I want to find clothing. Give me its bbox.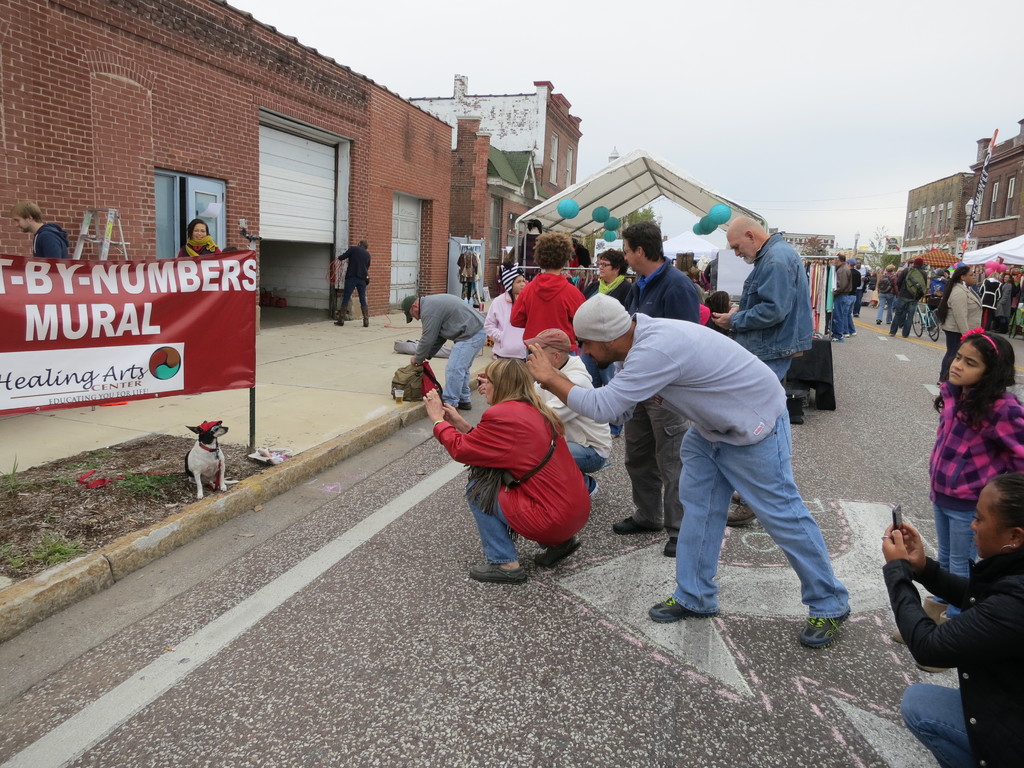
bbox=[513, 276, 582, 342].
